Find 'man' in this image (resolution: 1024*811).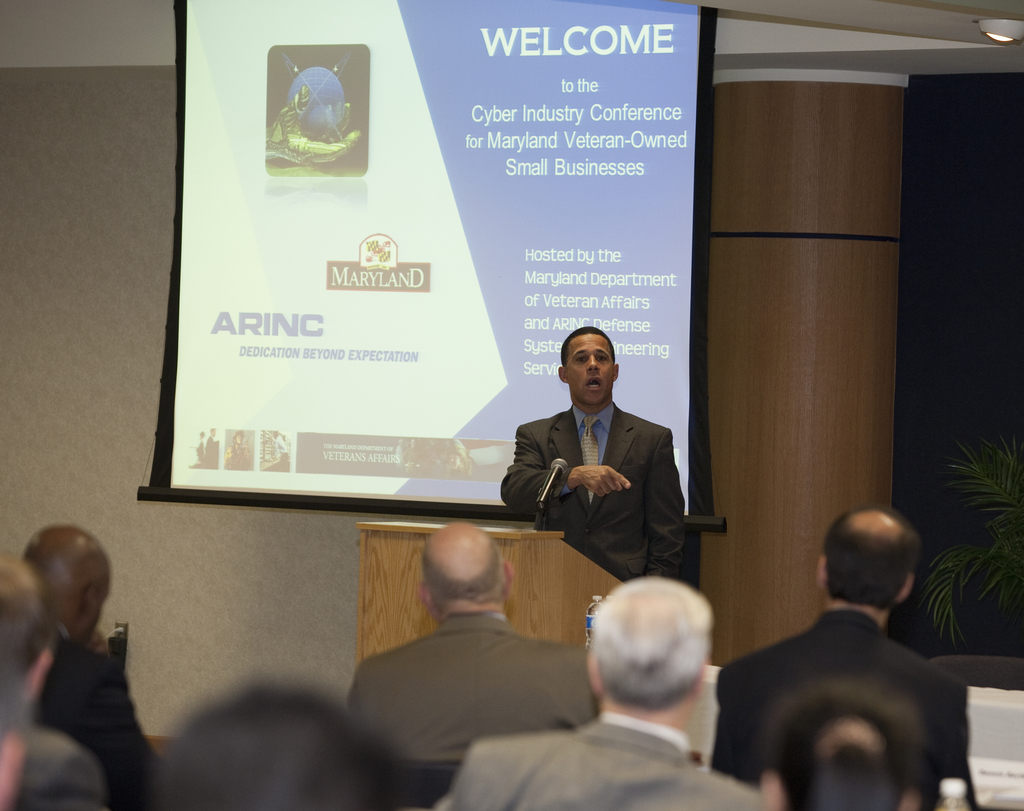
Rect(438, 571, 764, 810).
